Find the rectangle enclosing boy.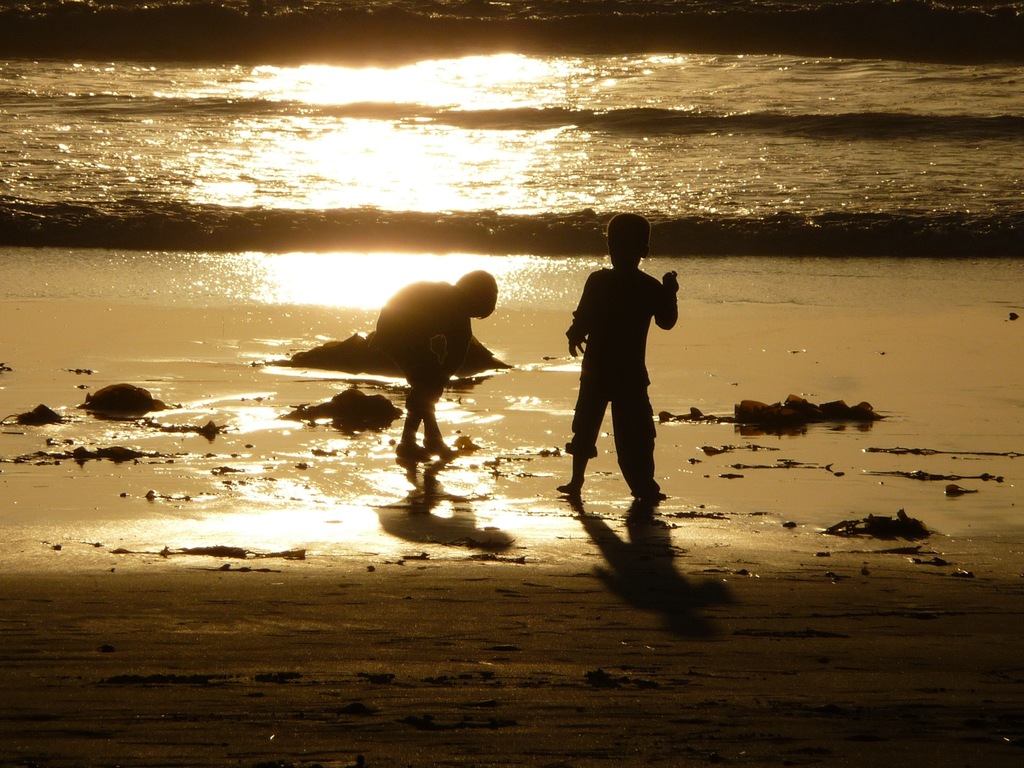
<bbox>371, 270, 495, 459</bbox>.
